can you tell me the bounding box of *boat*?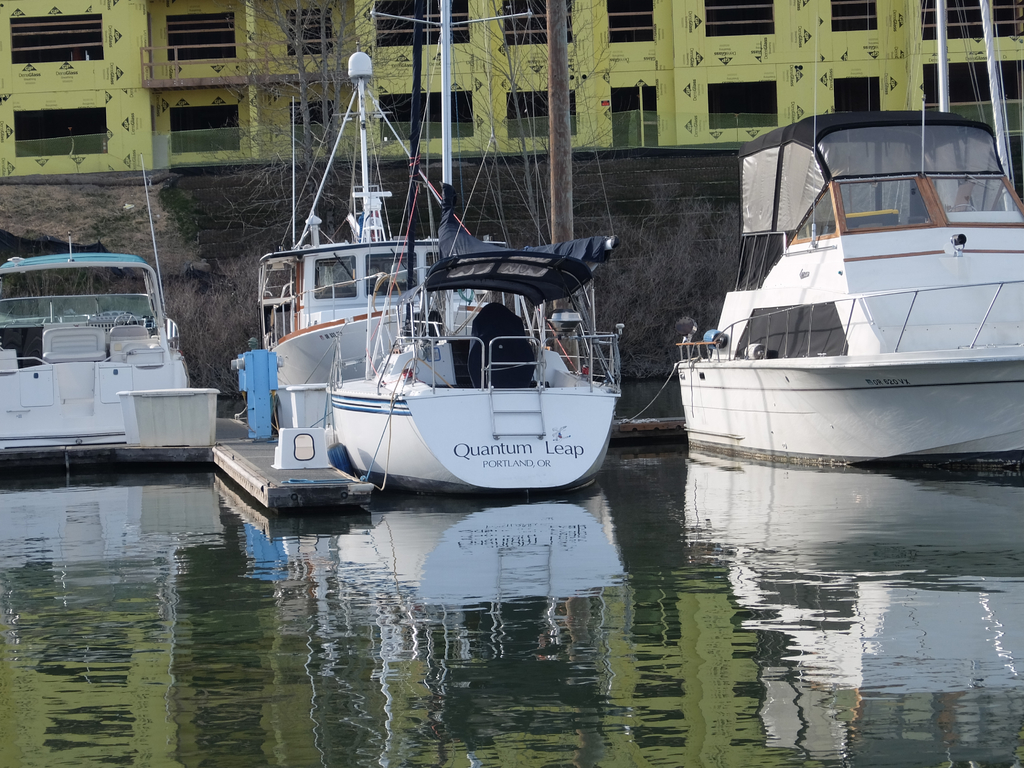
BBox(320, 0, 623, 512).
